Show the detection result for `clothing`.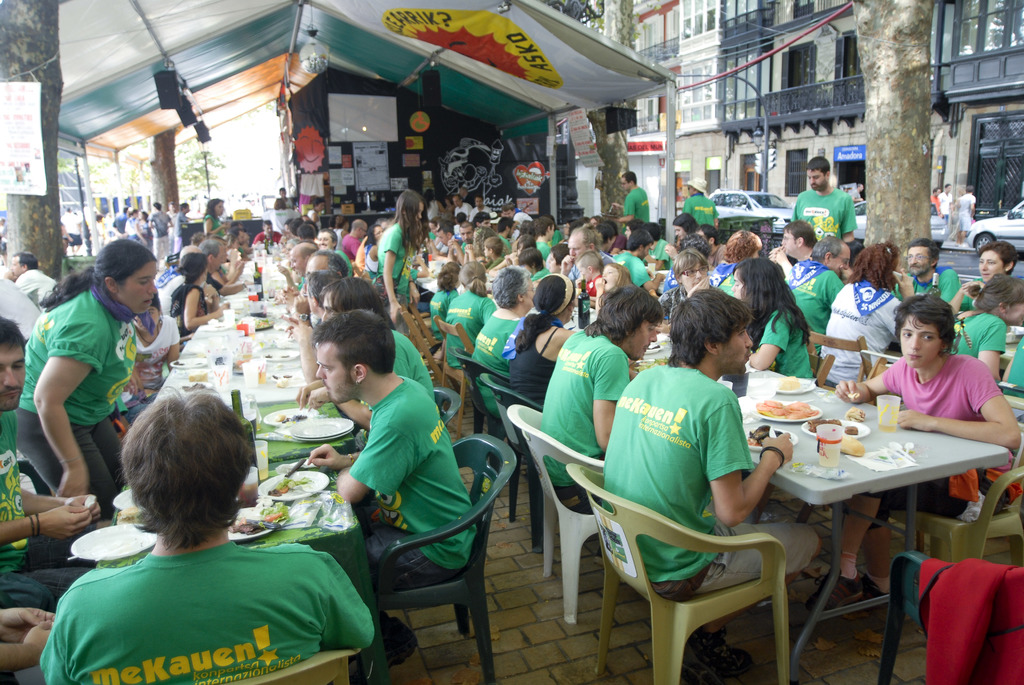
box(385, 219, 418, 332).
